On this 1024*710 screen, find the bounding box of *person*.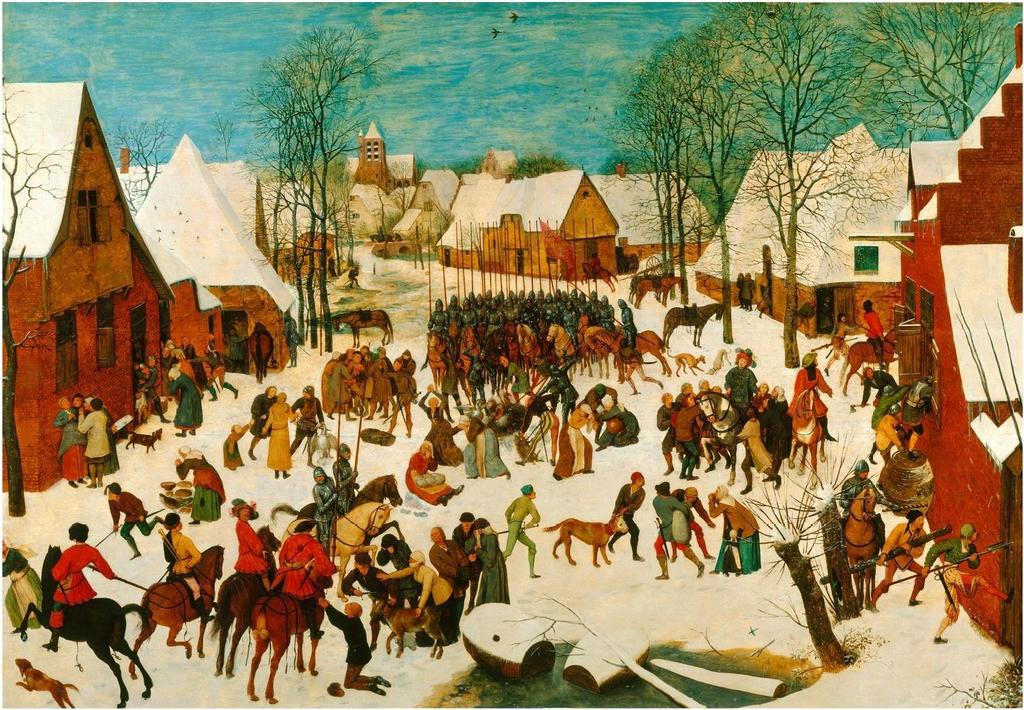
Bounding box: bbox=[167, 359, 205, 439].
